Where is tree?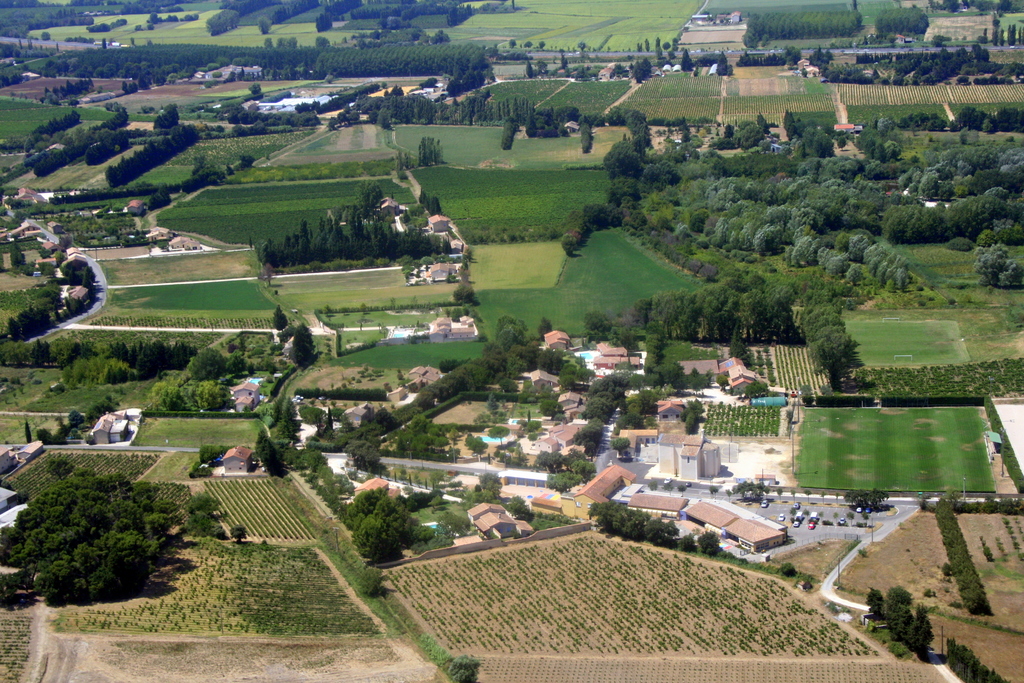
Rect(356, 516, 382, 553).
